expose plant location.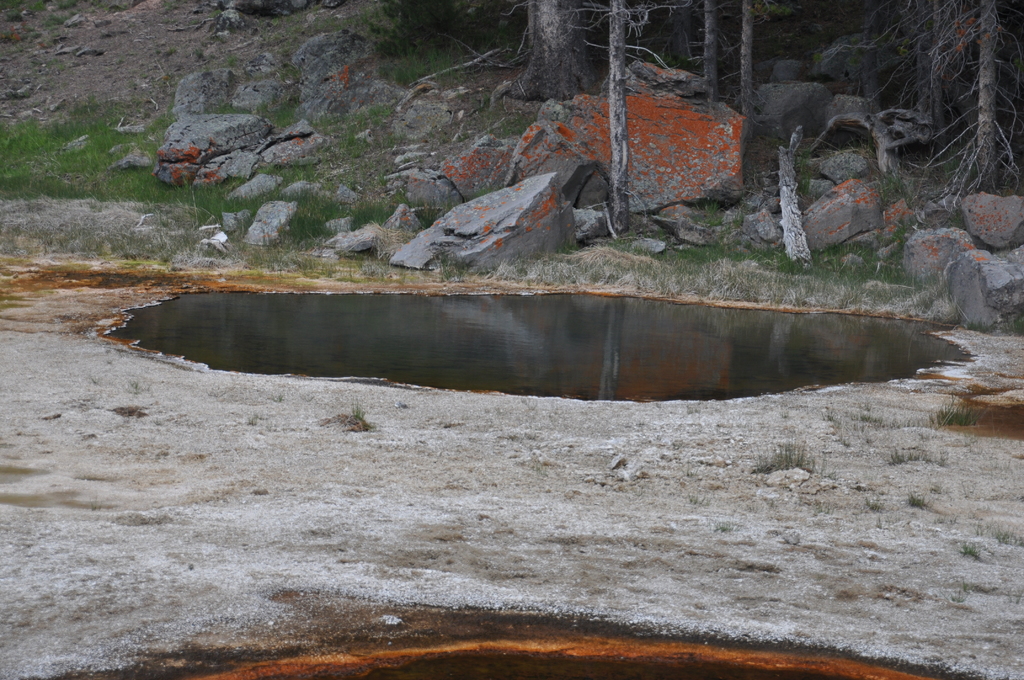
Exposed at (x1=199, y1=3, x2=219, y2=23).
